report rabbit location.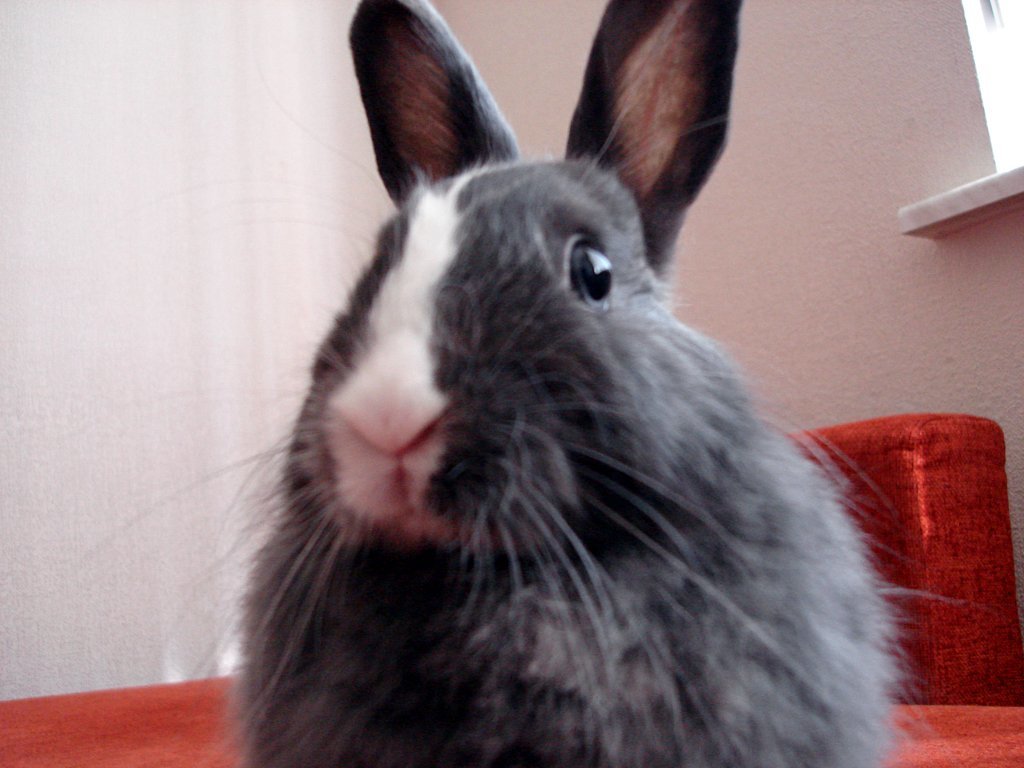
Report: (left=97, top=0, right=940, bottom=760).
